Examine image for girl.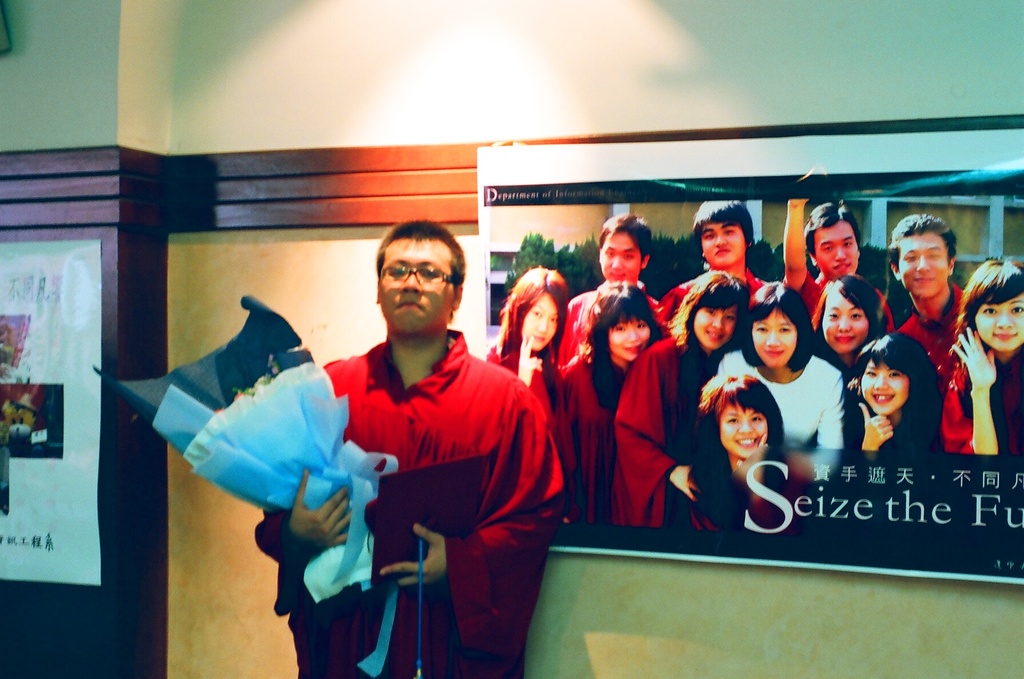
Examination result: (700, 276, 844, 486).
